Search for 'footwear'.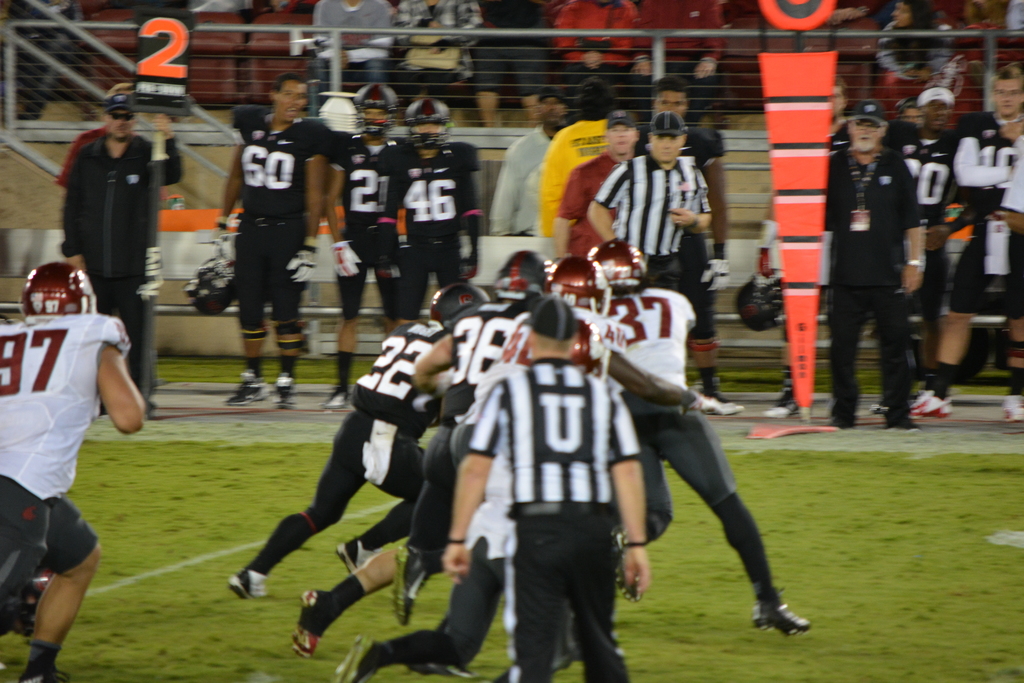
Found at <region>1004, 388, 1023, 422</region>.
